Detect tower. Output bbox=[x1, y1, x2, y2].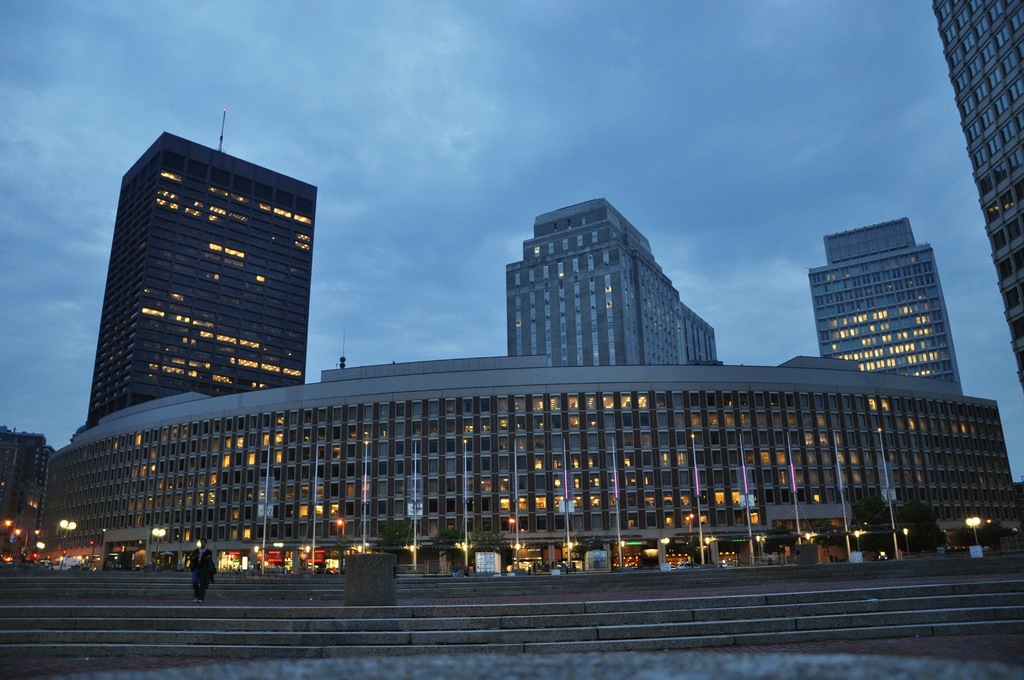
bbox=[89, 130, 316, 437].
